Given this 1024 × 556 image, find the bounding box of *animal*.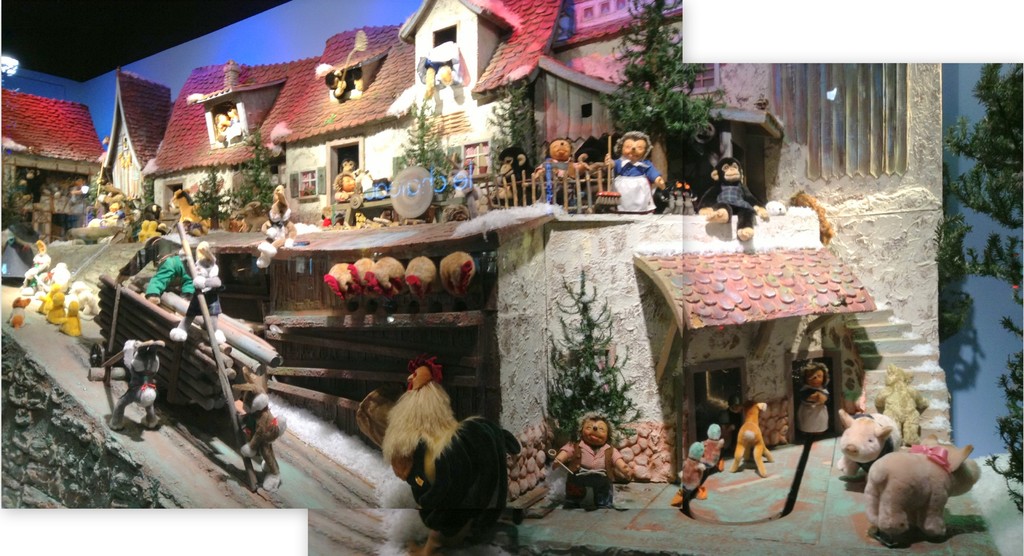
bbox=[319, 71, 352, 96].
